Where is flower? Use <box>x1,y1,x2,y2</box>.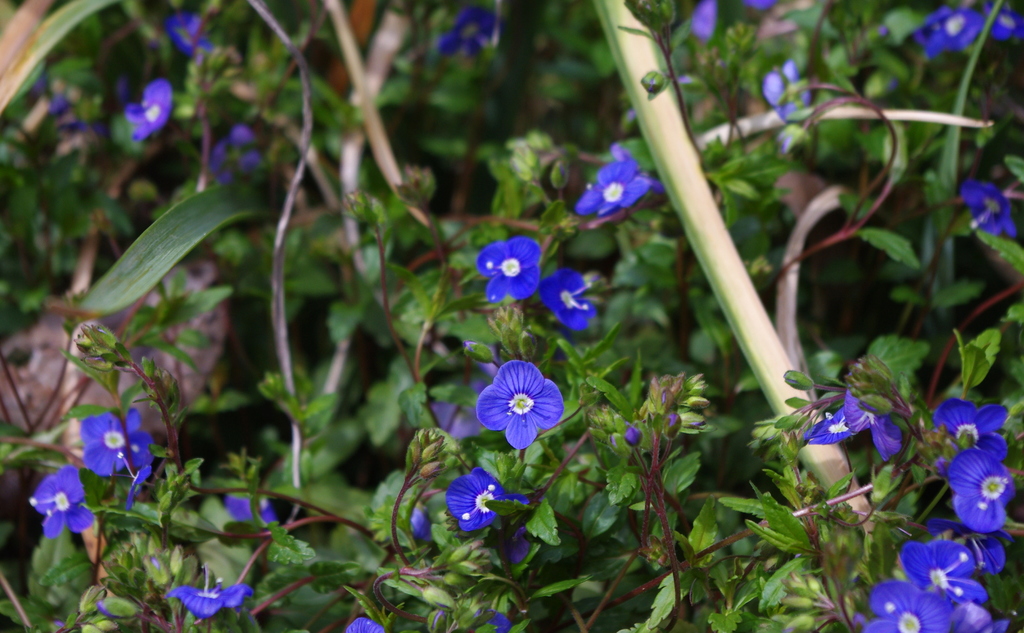
<box>488,363,566,454</box>.
